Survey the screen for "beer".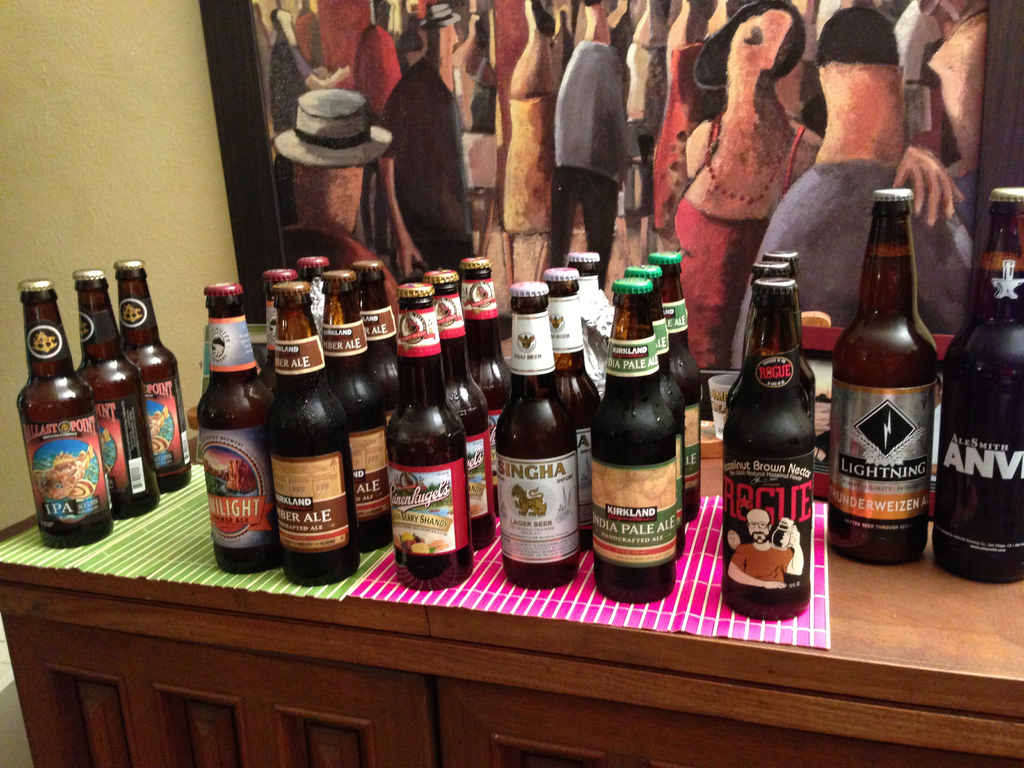
Survey found: BBox(195, 285, 282, 569).
